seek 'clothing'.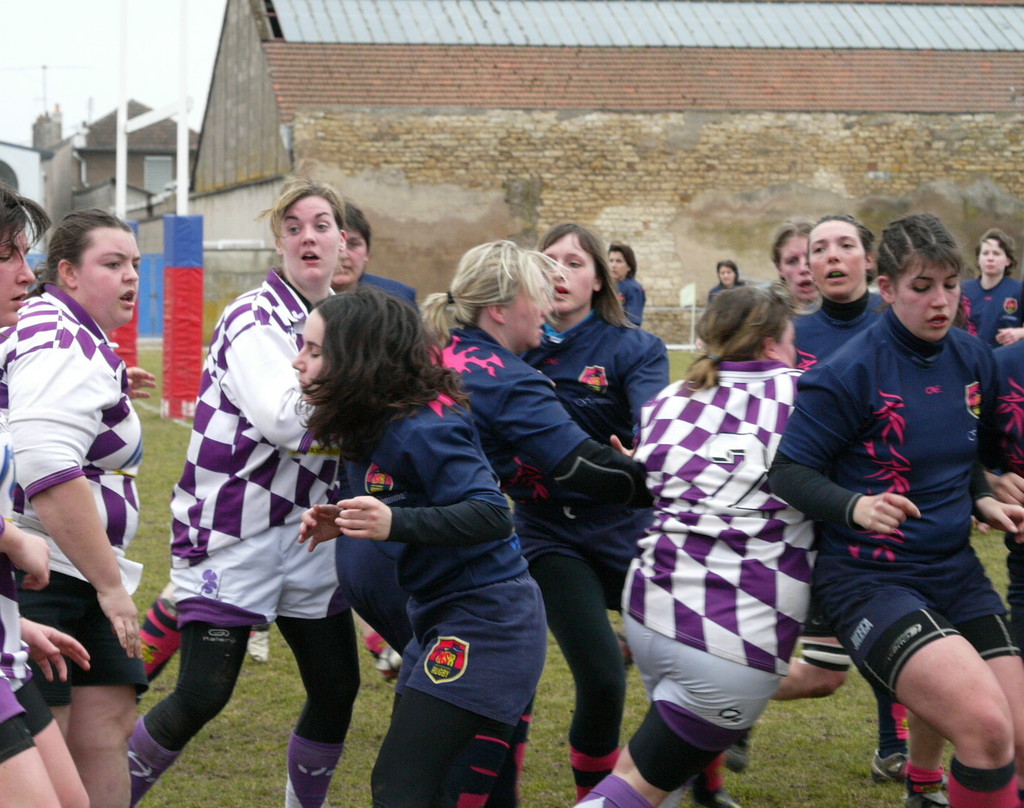
(x1=615, y1=357, x2=825, y2=749).
